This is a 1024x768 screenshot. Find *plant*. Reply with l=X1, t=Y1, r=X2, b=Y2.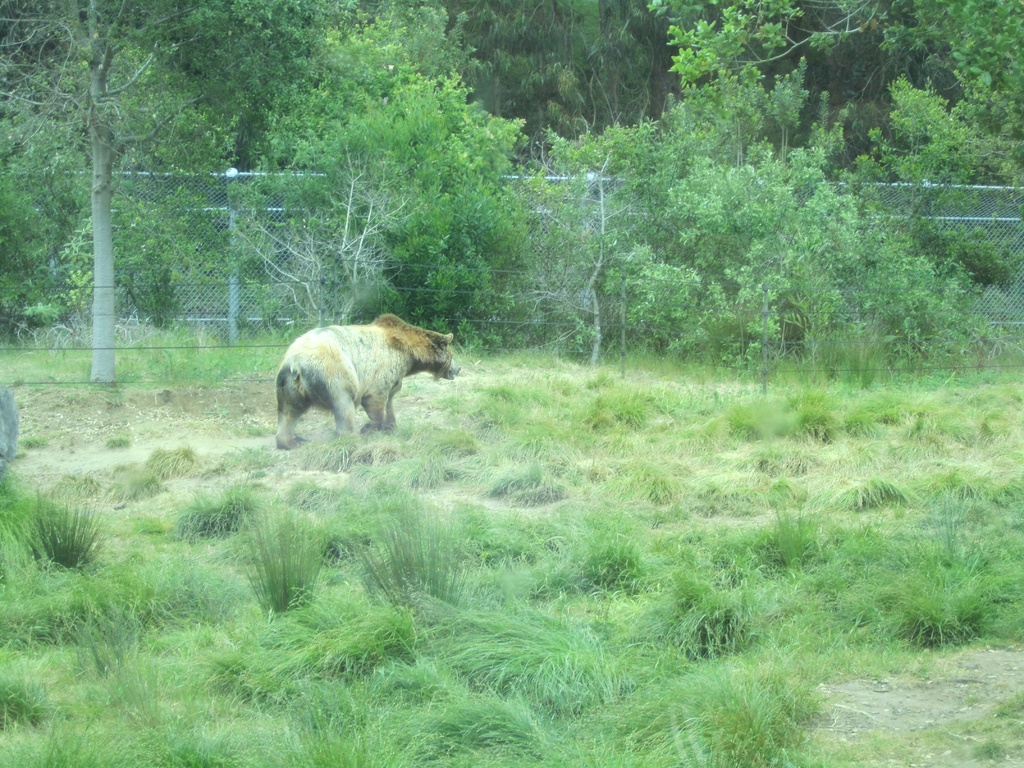
l=15, t=475, r=113, b=580.
